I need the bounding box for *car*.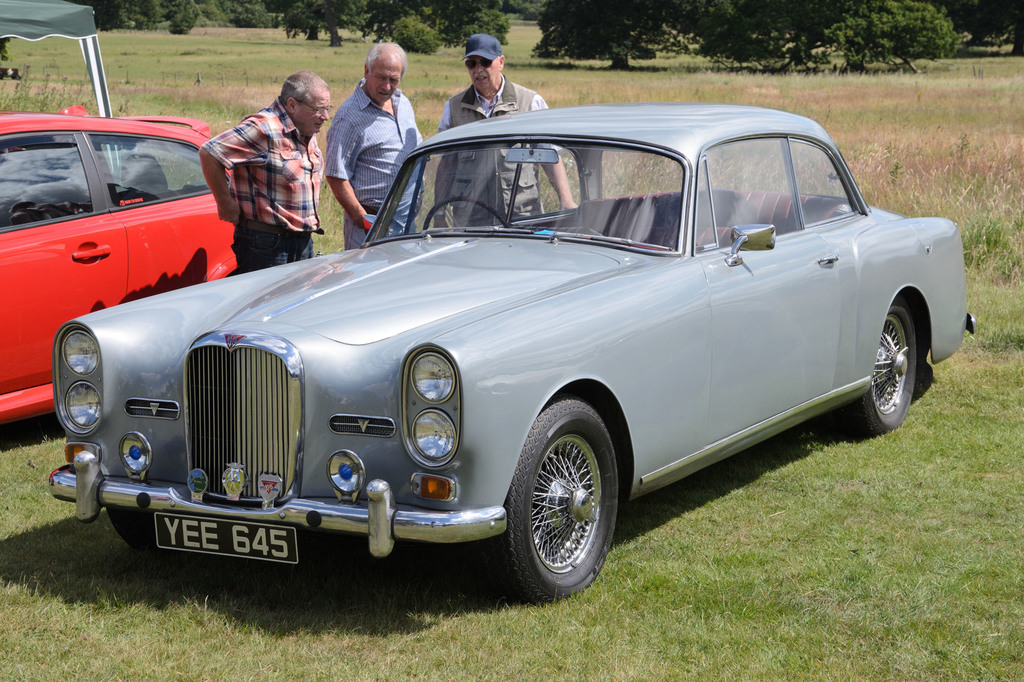
Here it is: (0,105,233,422).
